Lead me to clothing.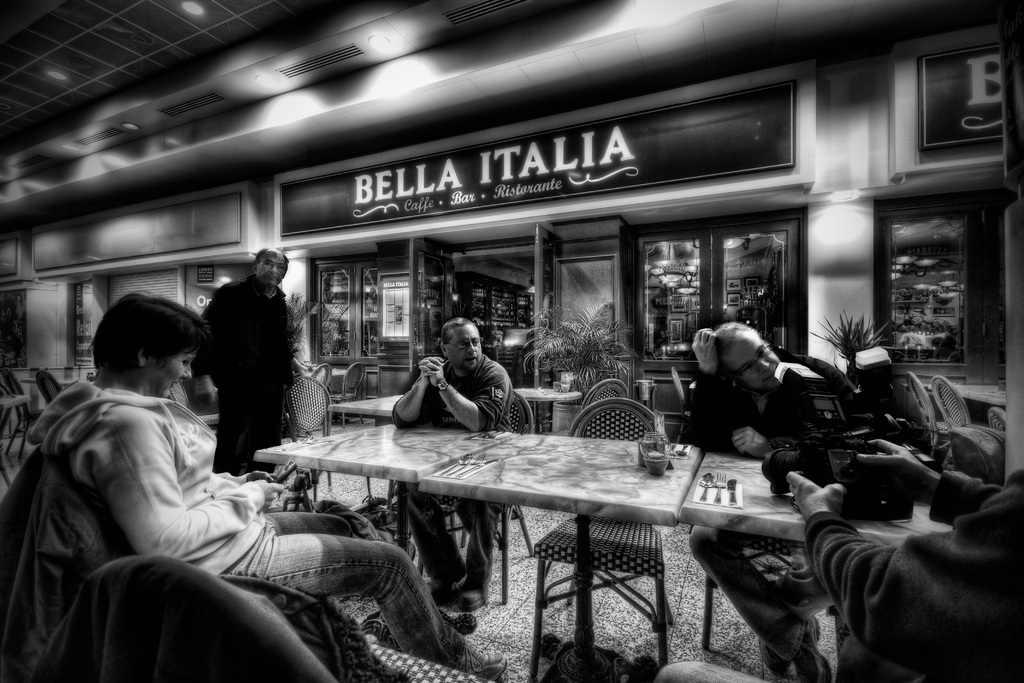
Lead to box=[18, 367, 469, 670].
